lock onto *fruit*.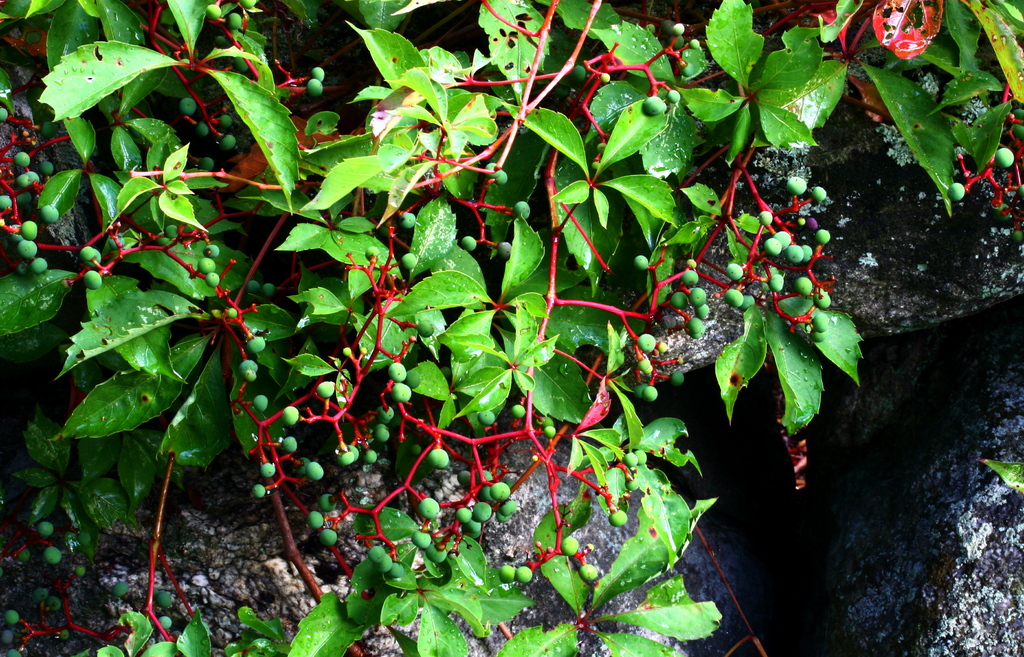
Locked: l=810, t=331, r=829, b=344.
